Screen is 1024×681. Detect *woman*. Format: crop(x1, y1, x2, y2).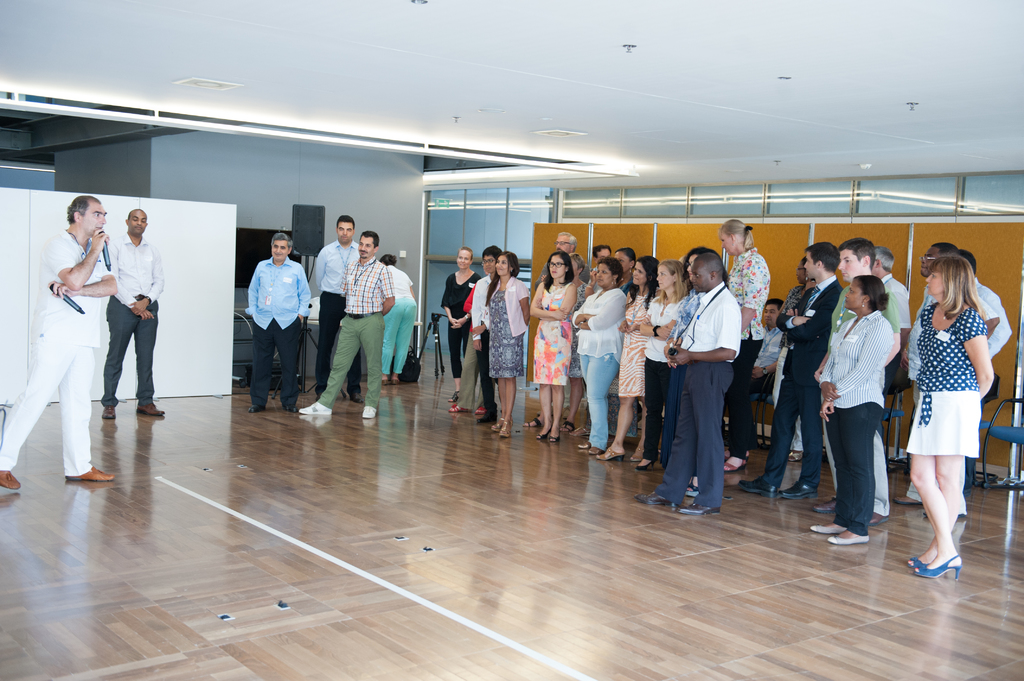
crop(604, 249, 636, 440).
